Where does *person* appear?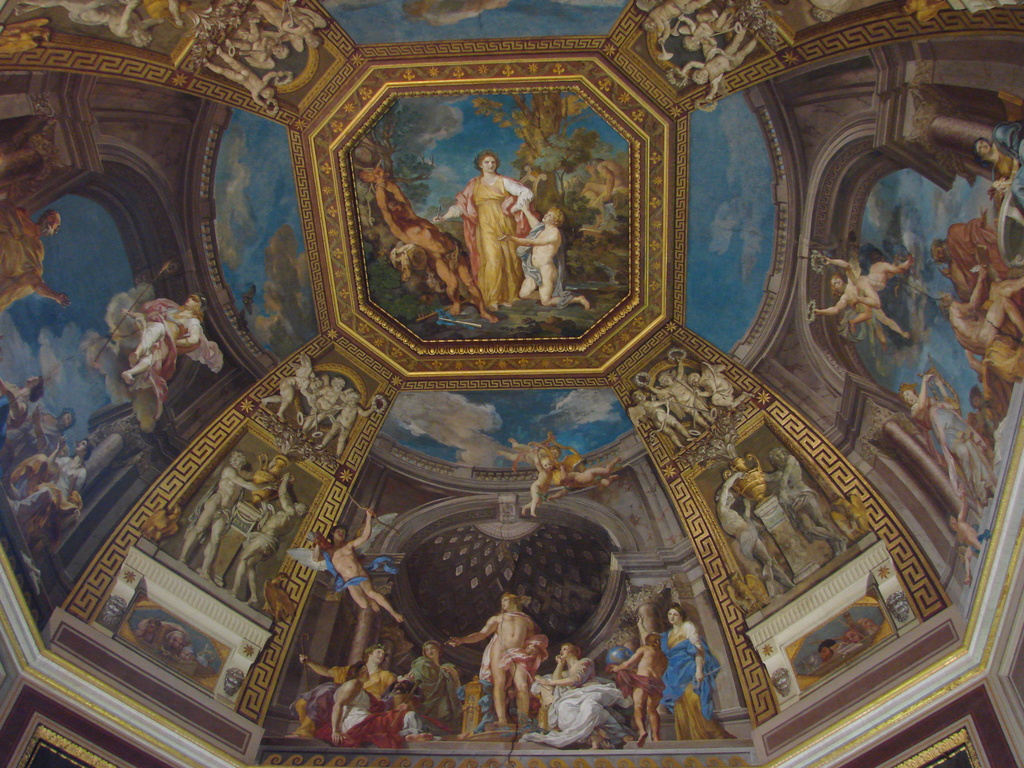
Appears at 394:636:472:740.
